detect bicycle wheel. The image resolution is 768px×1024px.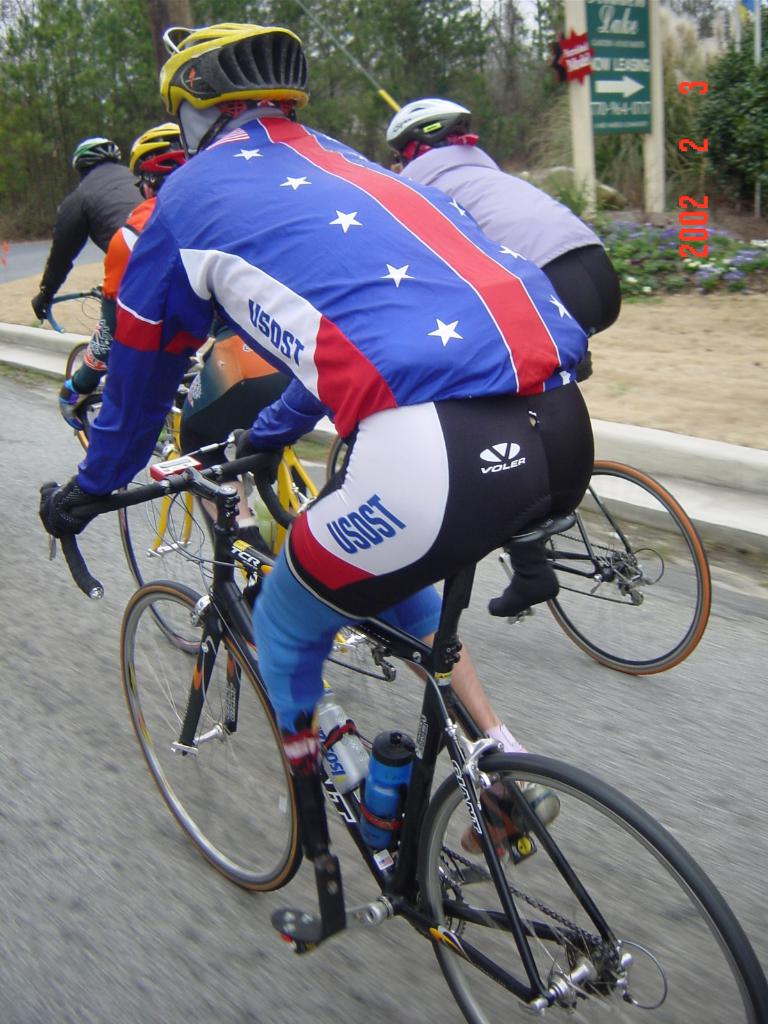
left=61, top=339, right=112, bottom=444.
